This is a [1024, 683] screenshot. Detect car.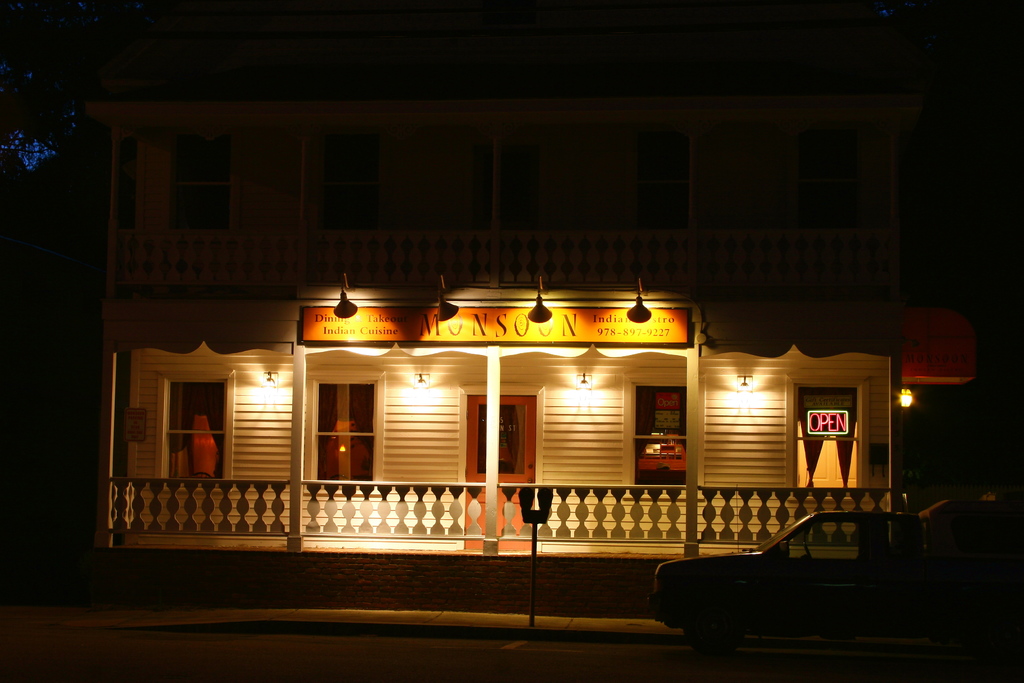
left=661, top=511, right=945, bottom=662.
